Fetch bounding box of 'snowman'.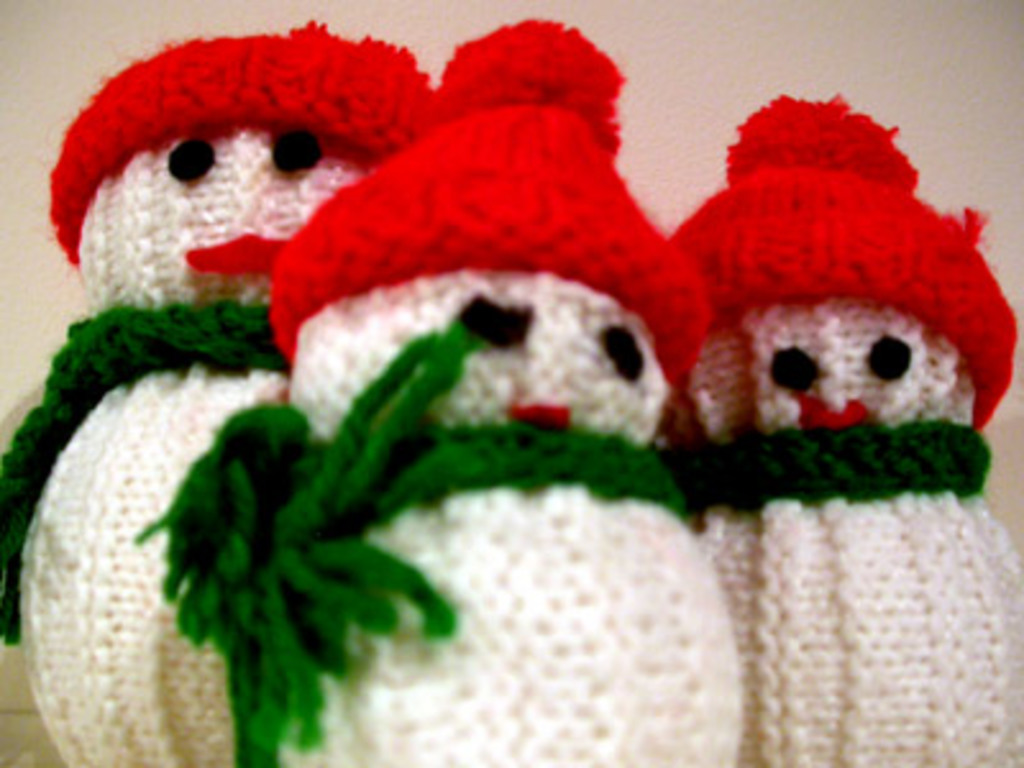
Bbox: detection(0, 8, 433, 765).
